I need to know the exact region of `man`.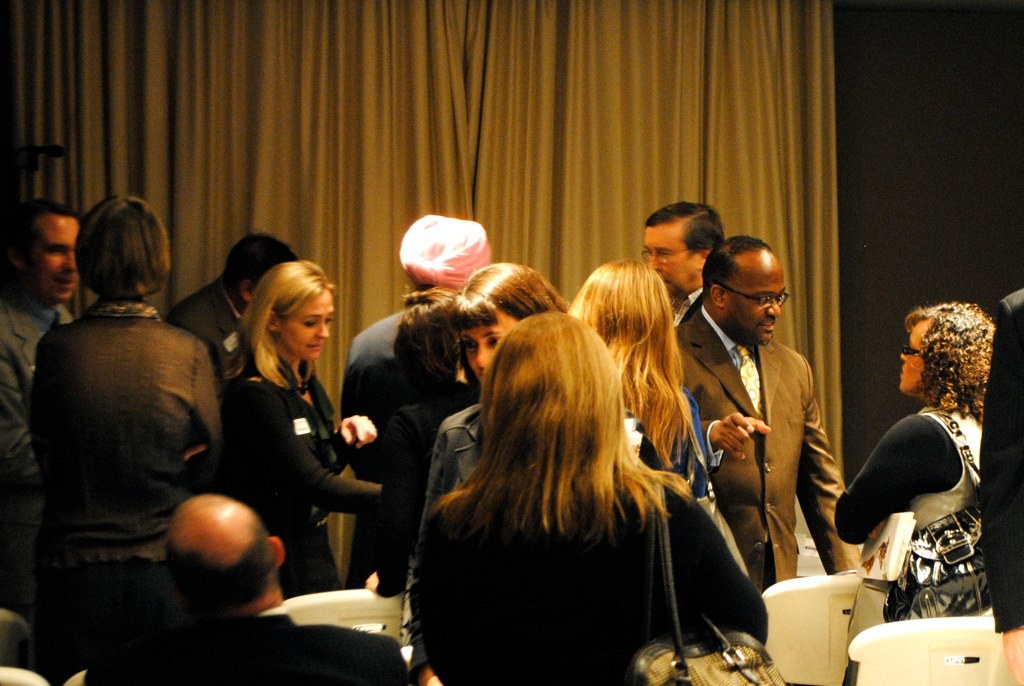
Region: (340, 213, 494, 589).
